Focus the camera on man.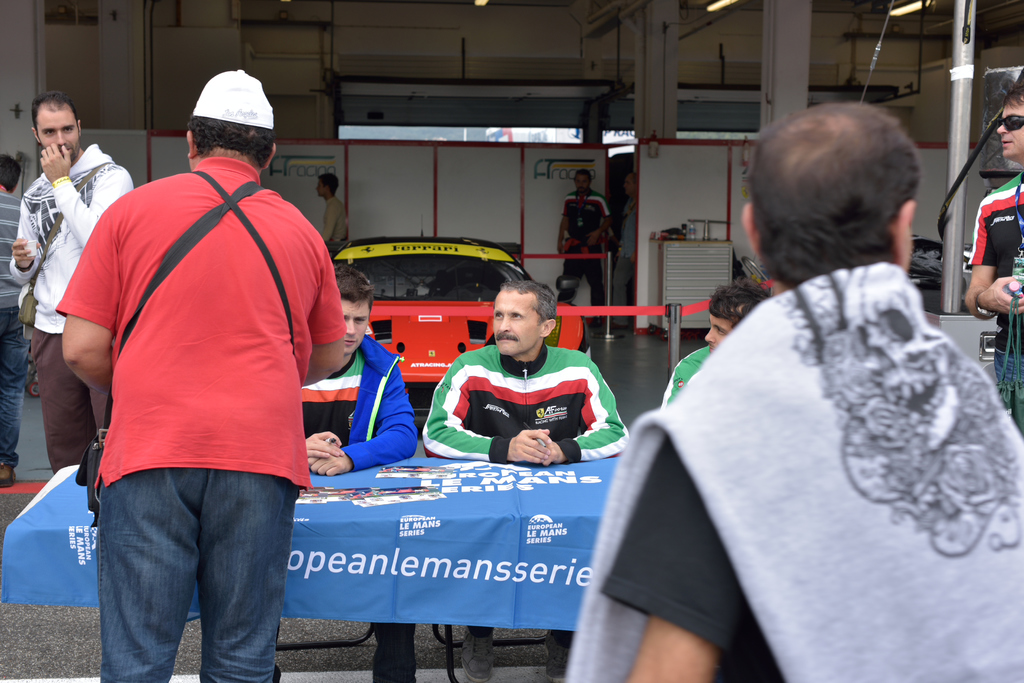
Focus region: locate(316, 170, 352, 242).
